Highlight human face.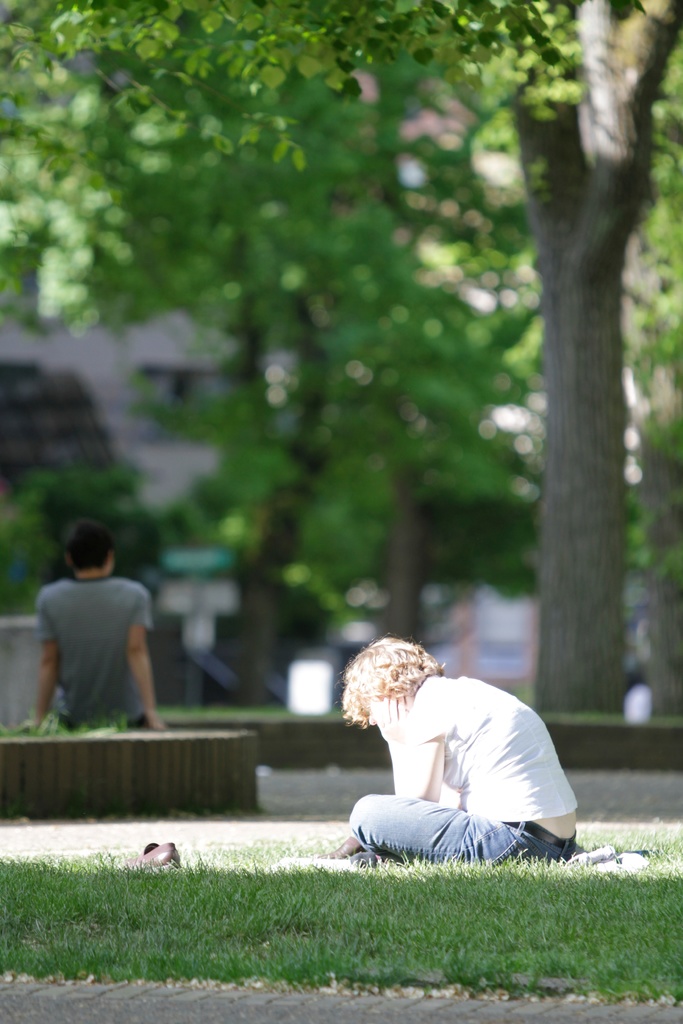
Highlighted region: crop(365, 700, 381, 728).
